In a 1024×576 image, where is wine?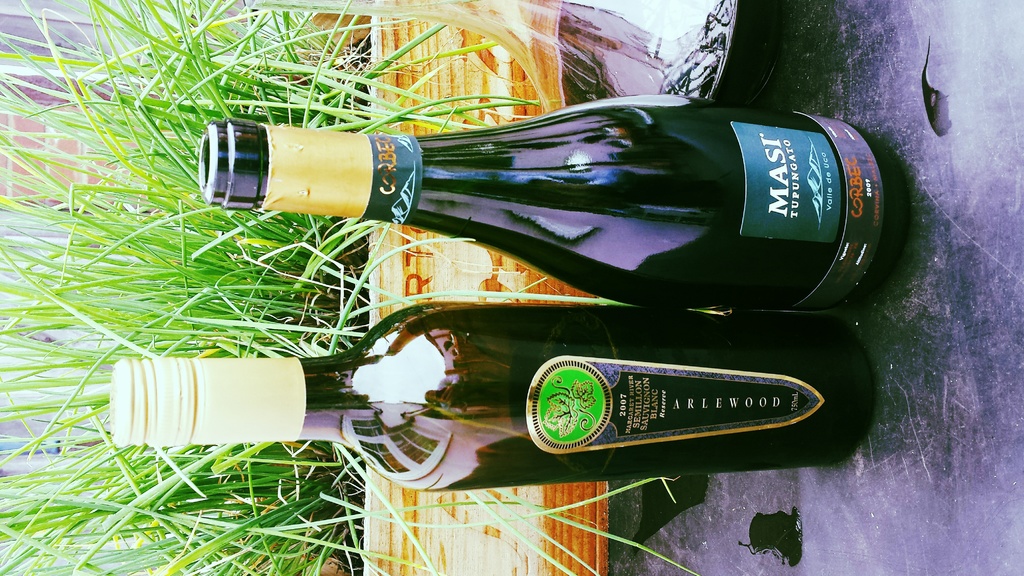
(x1=210, y1=46, x2=877, y2=315).
